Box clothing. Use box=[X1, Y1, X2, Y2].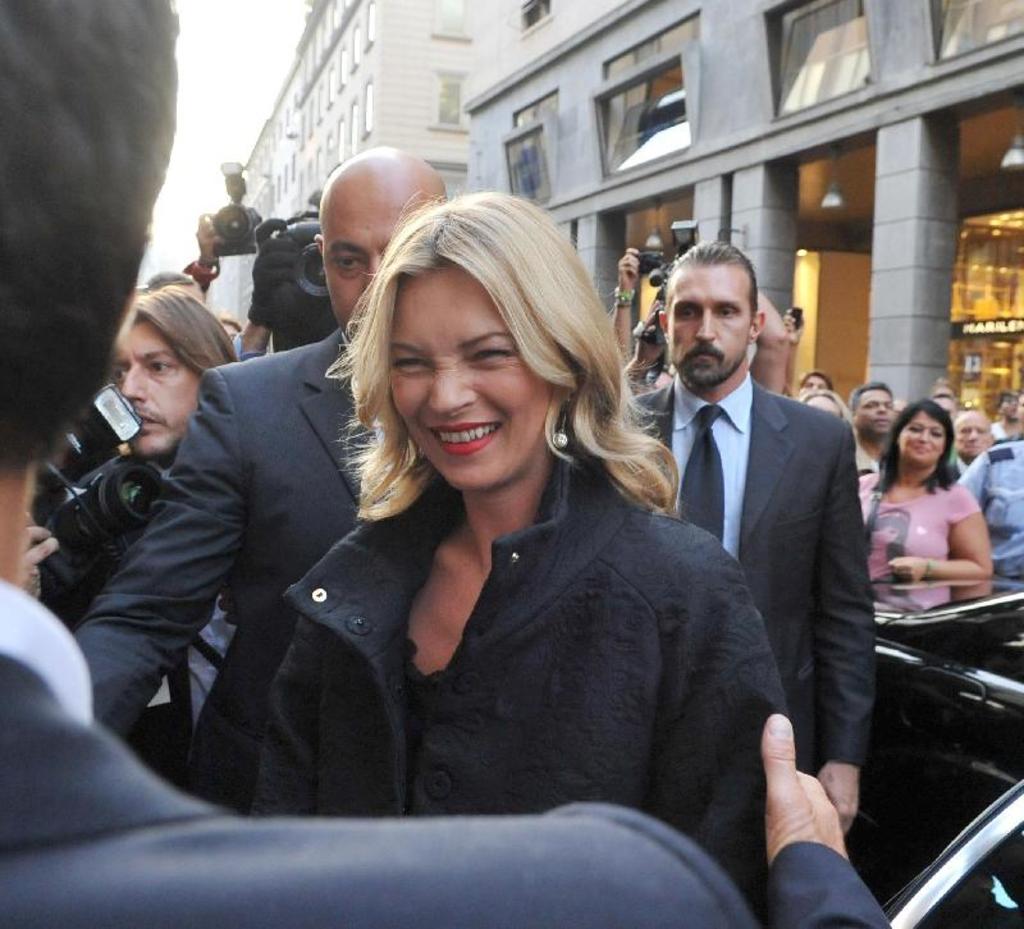
box=[247, 413, 796, 915].
